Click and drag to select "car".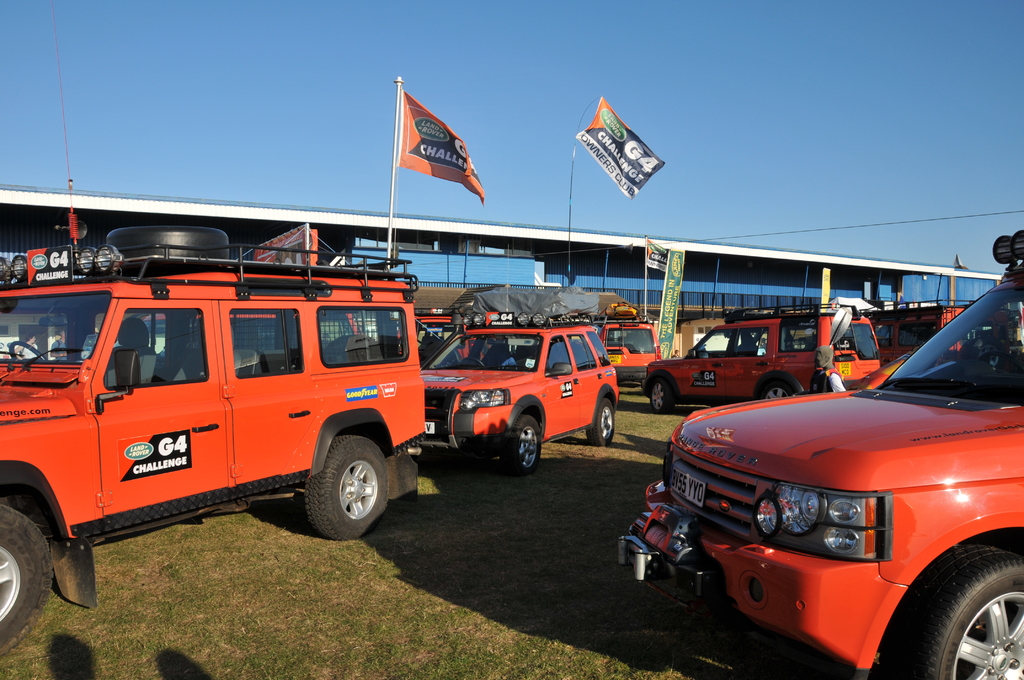
Selection: (643,304,881,414).
